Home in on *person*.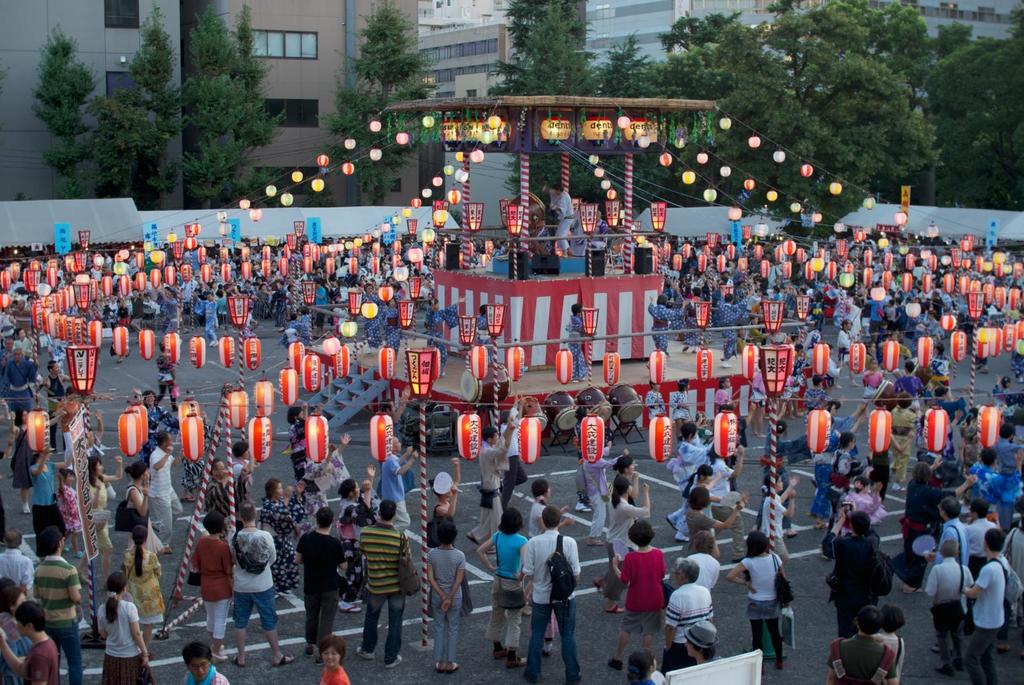
Homed in at [356,501,414,670].
